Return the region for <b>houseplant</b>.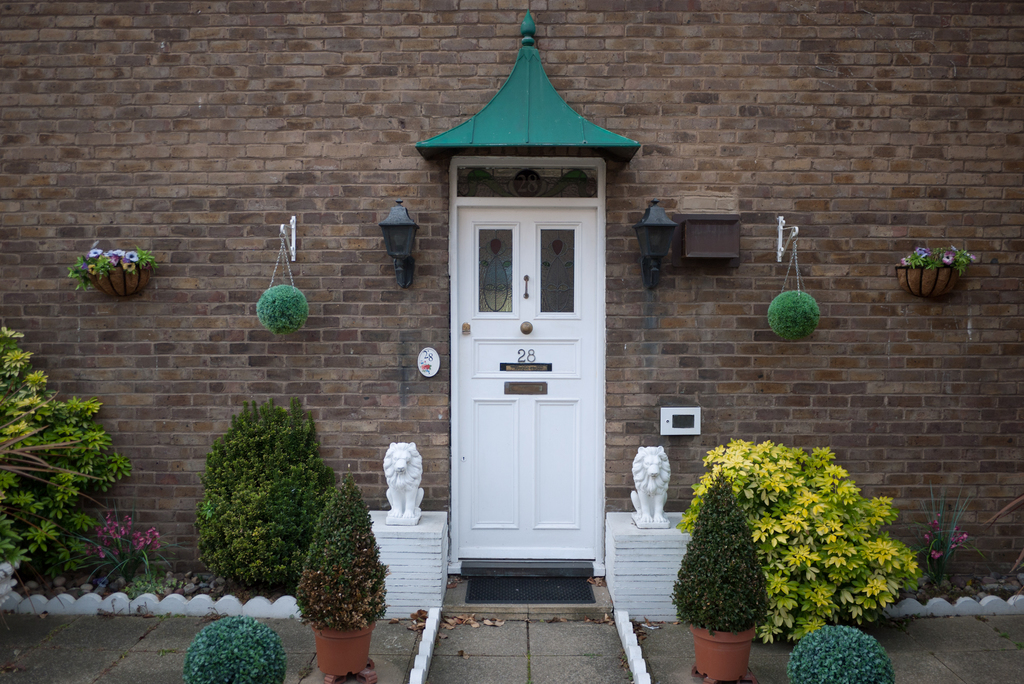
<region>294, 468, 397, 683</region>.
